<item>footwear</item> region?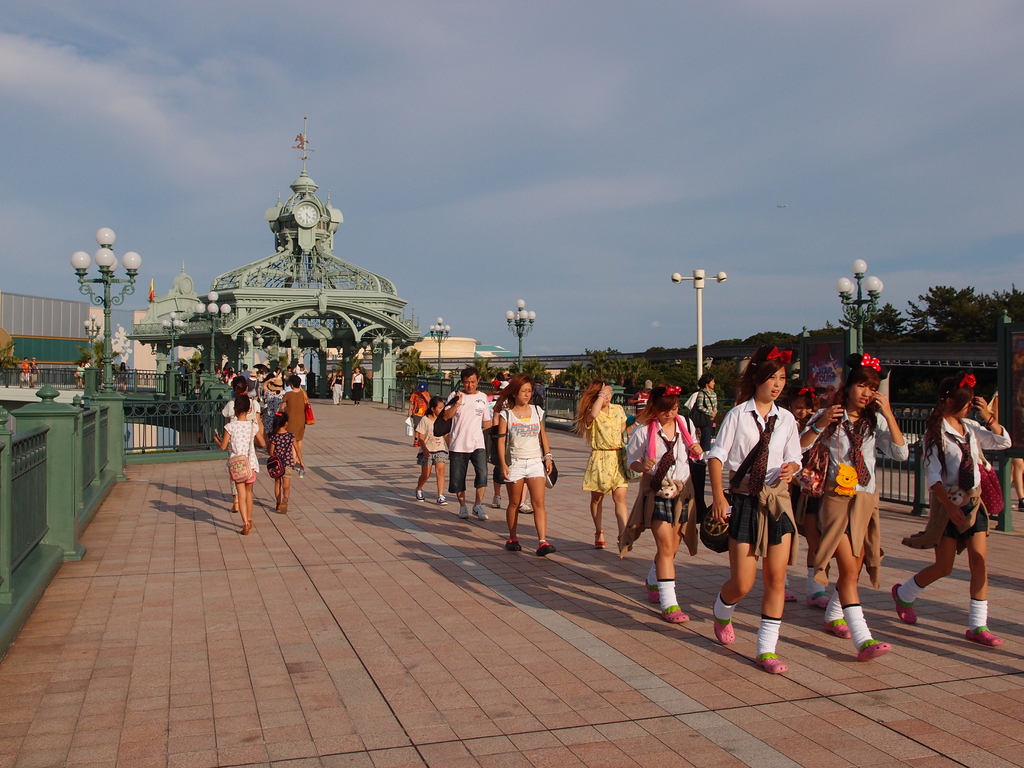
(356, 402, 361, 404)
